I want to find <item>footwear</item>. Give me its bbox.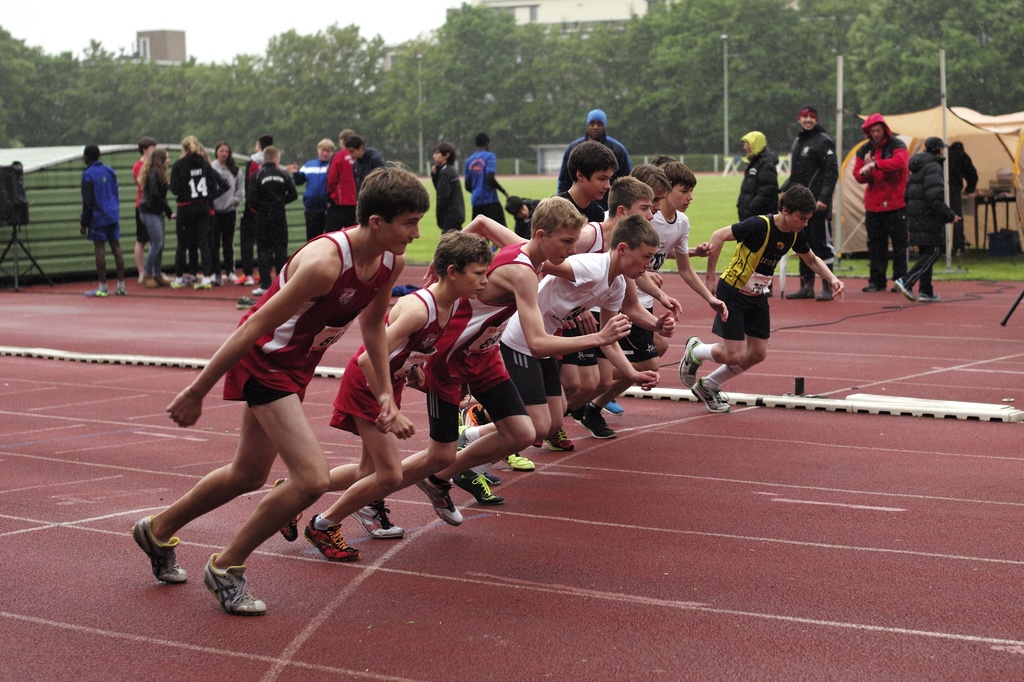
133,514,188,583.
